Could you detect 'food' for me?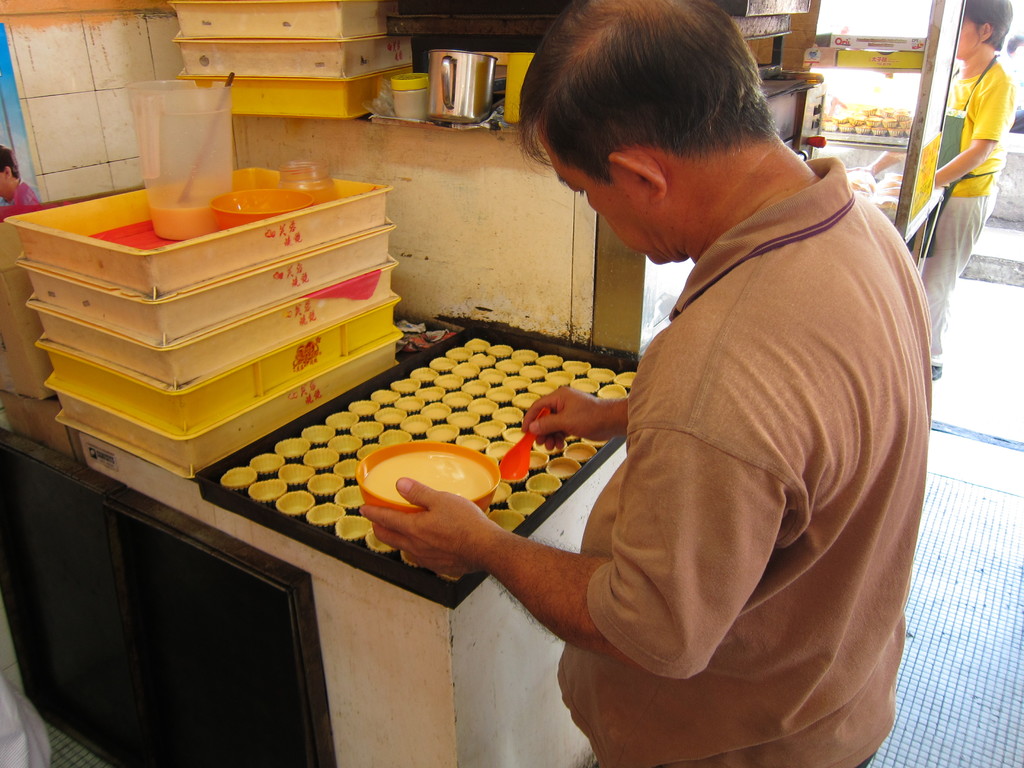
Detection result: 527:456:545:468.
